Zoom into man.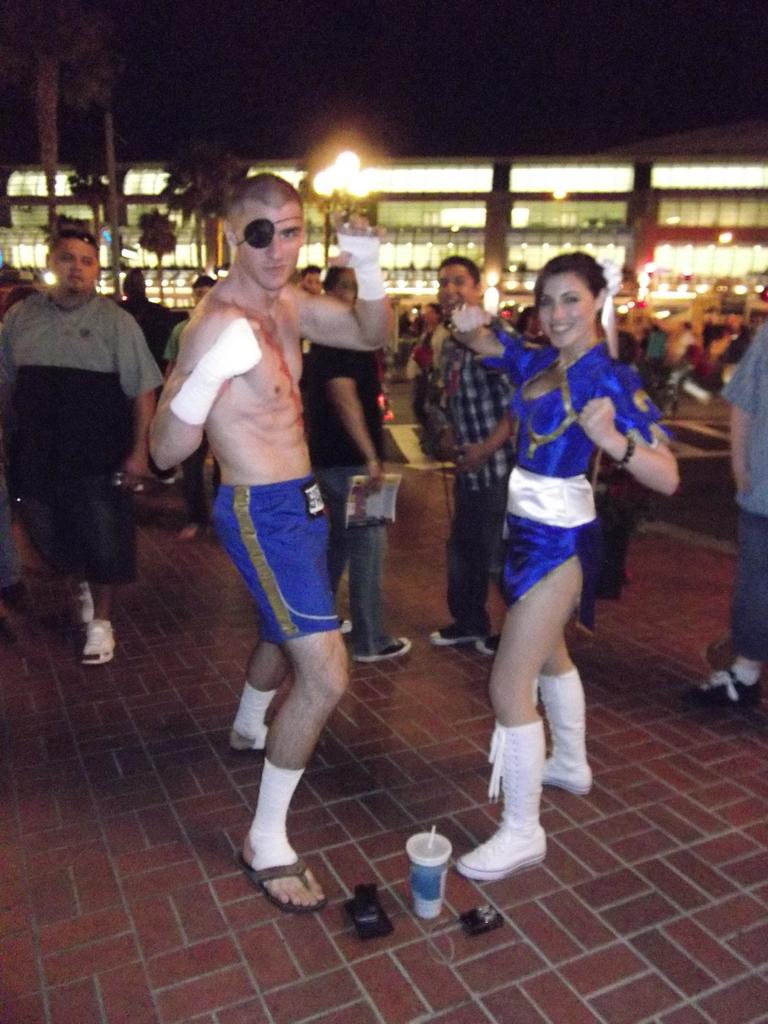
Zoom target: [0, 216, 170, 665].
